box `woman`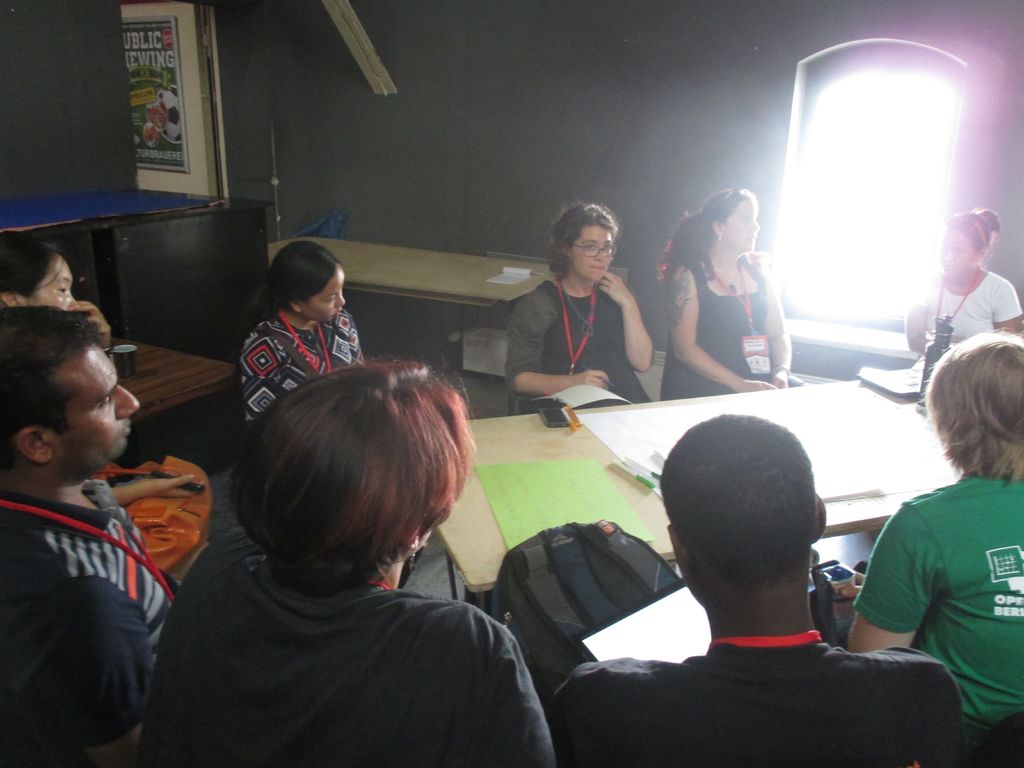
x1=488, y1=205, x2=671, y2=417
